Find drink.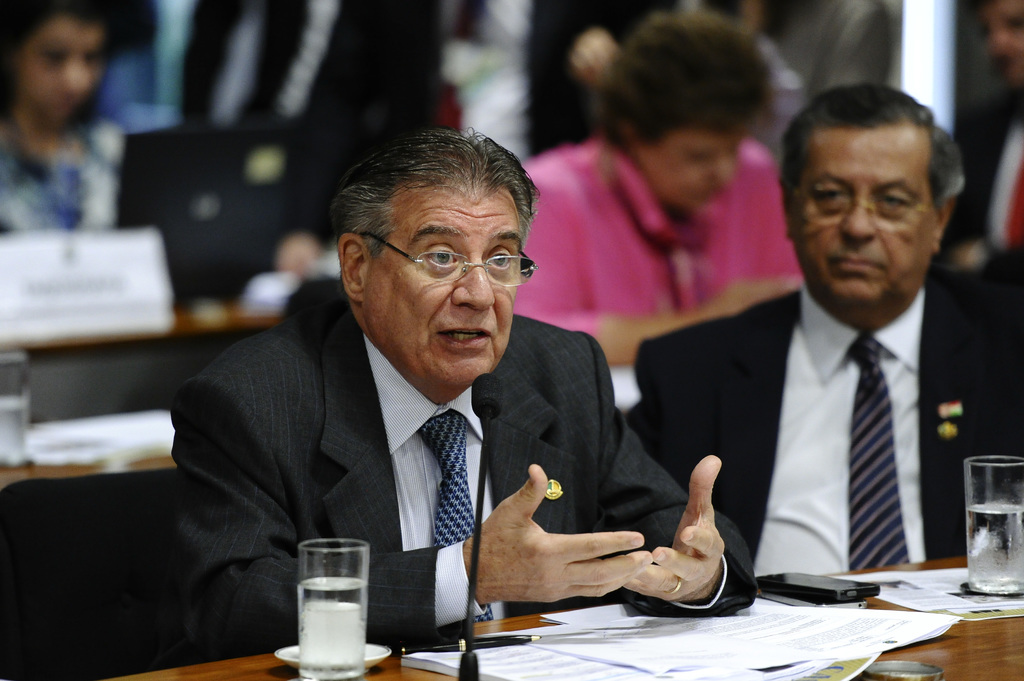
Rect(294, 575, 371, 680).
